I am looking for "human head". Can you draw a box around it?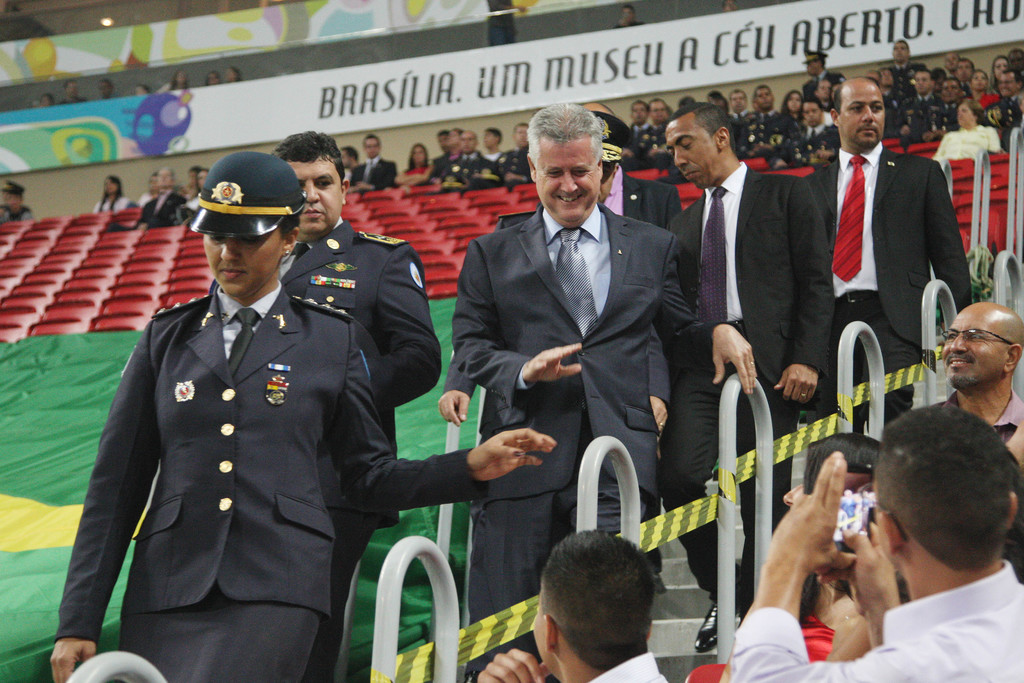
Sure, the bounding box is bbox=[275, 129, 349, 236].
